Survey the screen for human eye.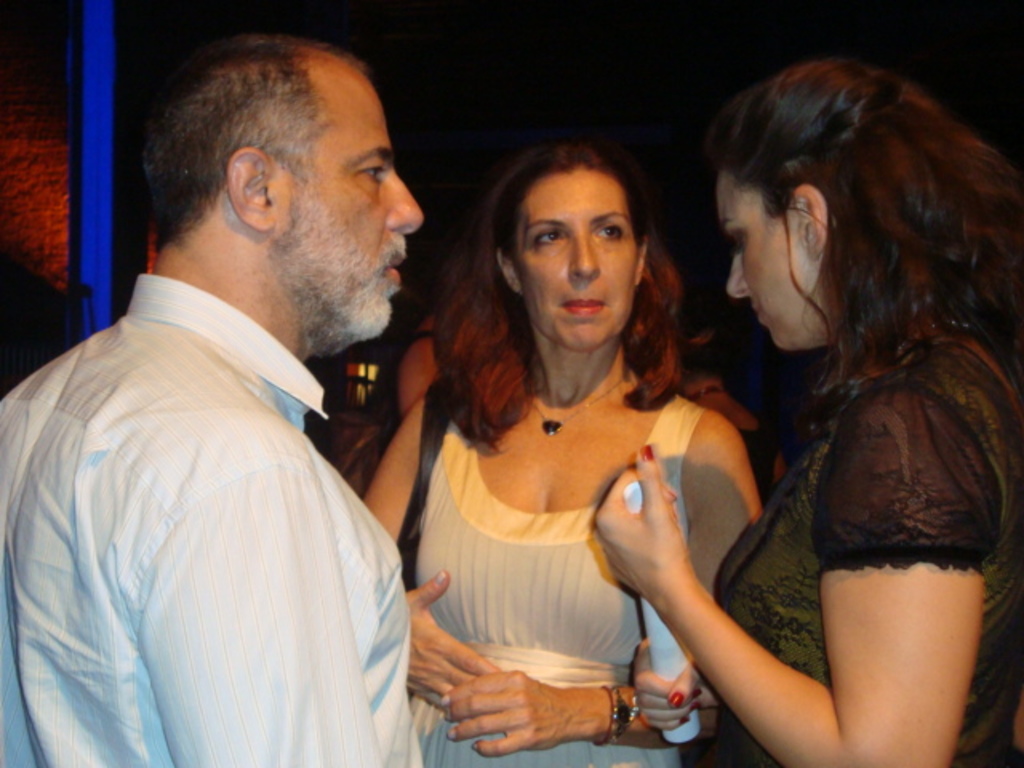
Survey found: left=534, top=229, right=565, bottom=248.
